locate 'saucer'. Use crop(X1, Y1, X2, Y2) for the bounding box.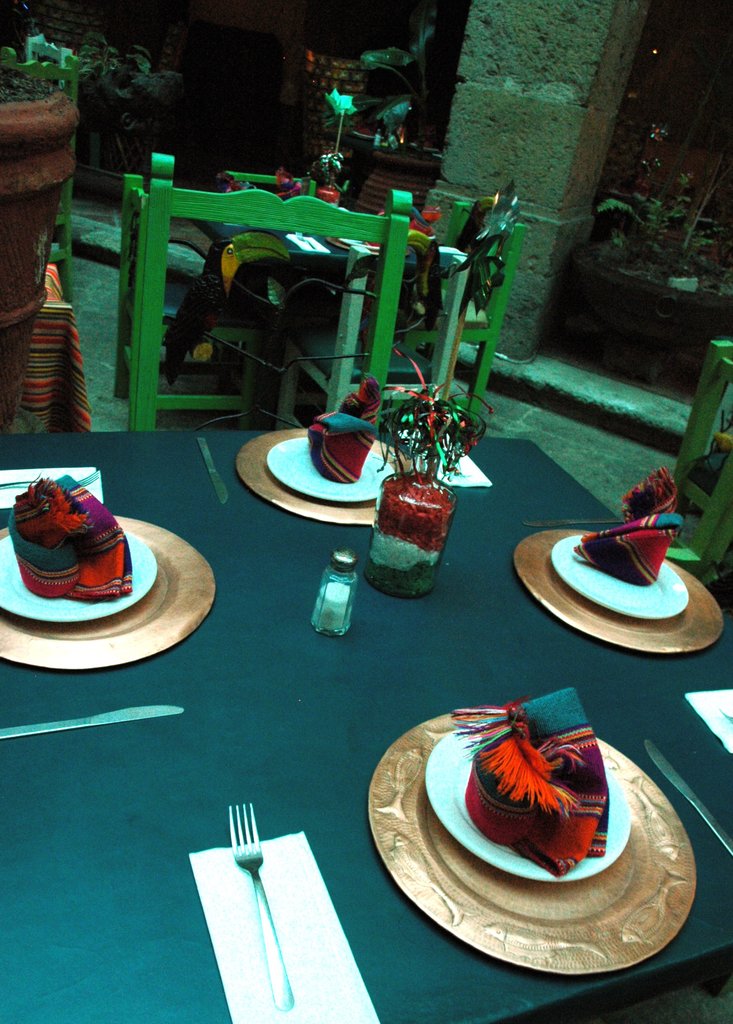
crop(553, 534, 691, 620).
